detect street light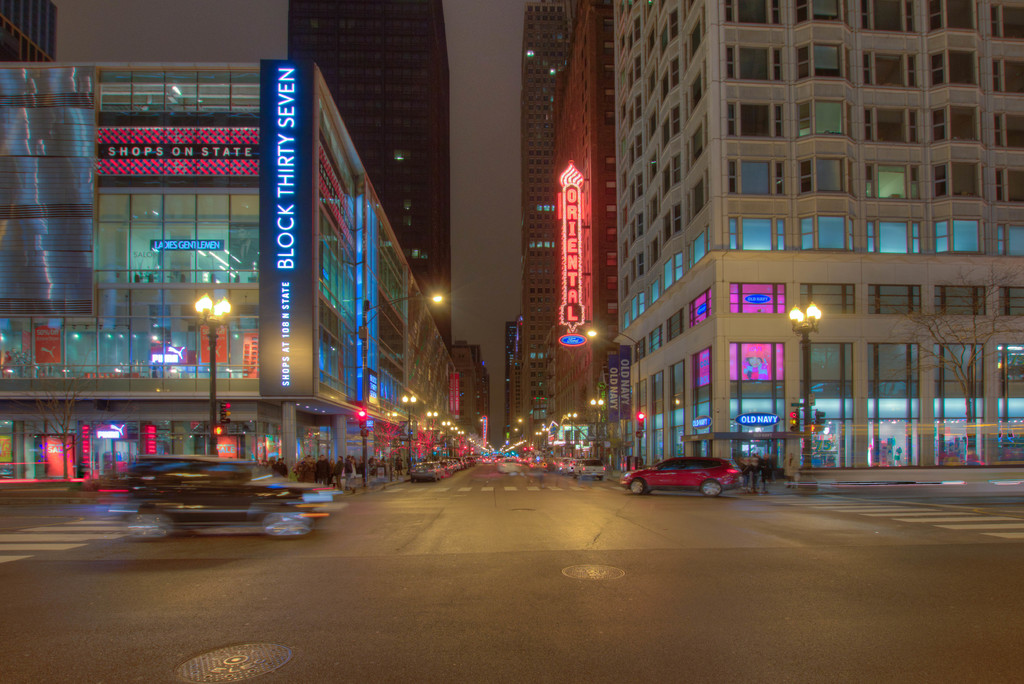
l=457, t=427, r=467, b=456
